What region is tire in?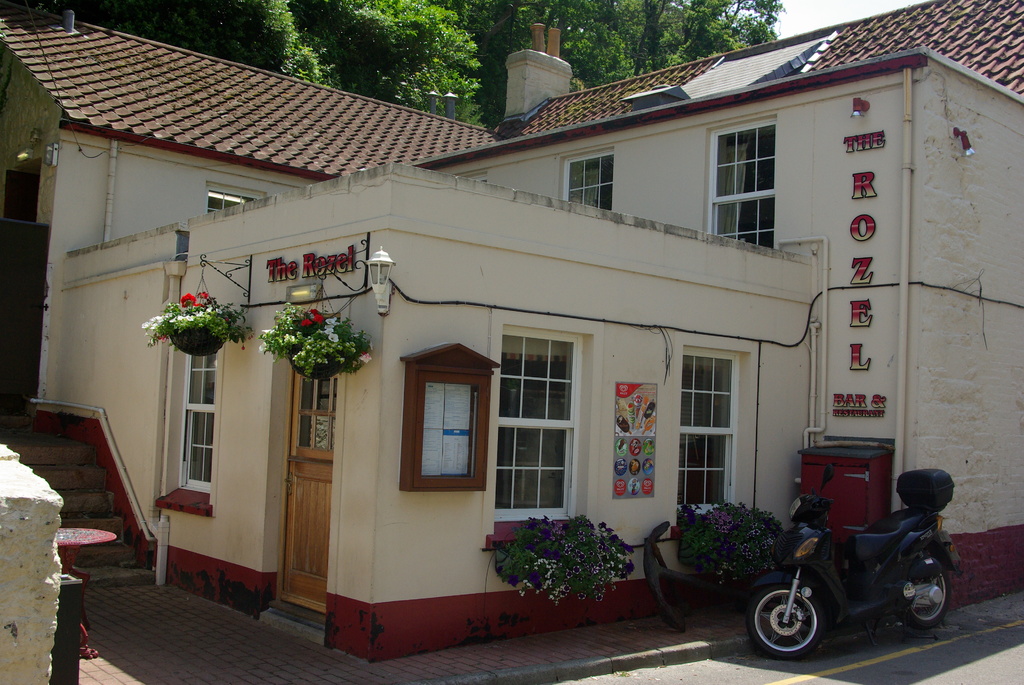
{"x1": 894, "y1": 563, "x2": 949, "y2": 628}.
